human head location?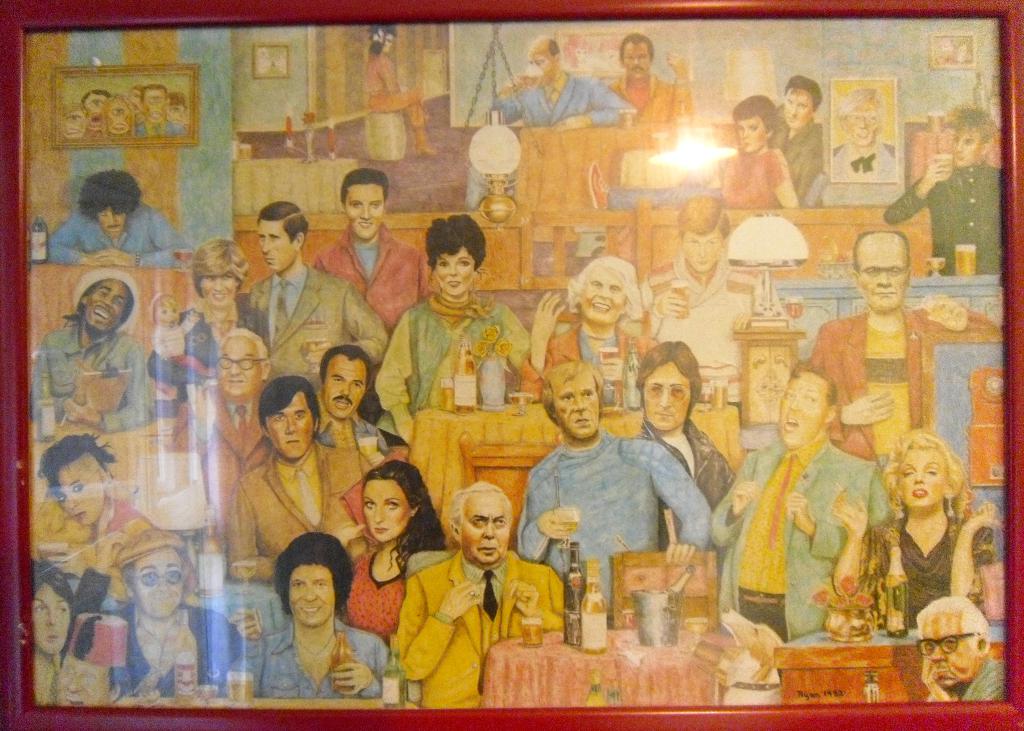
x1=544, y1=364, x2=601, y2=438
